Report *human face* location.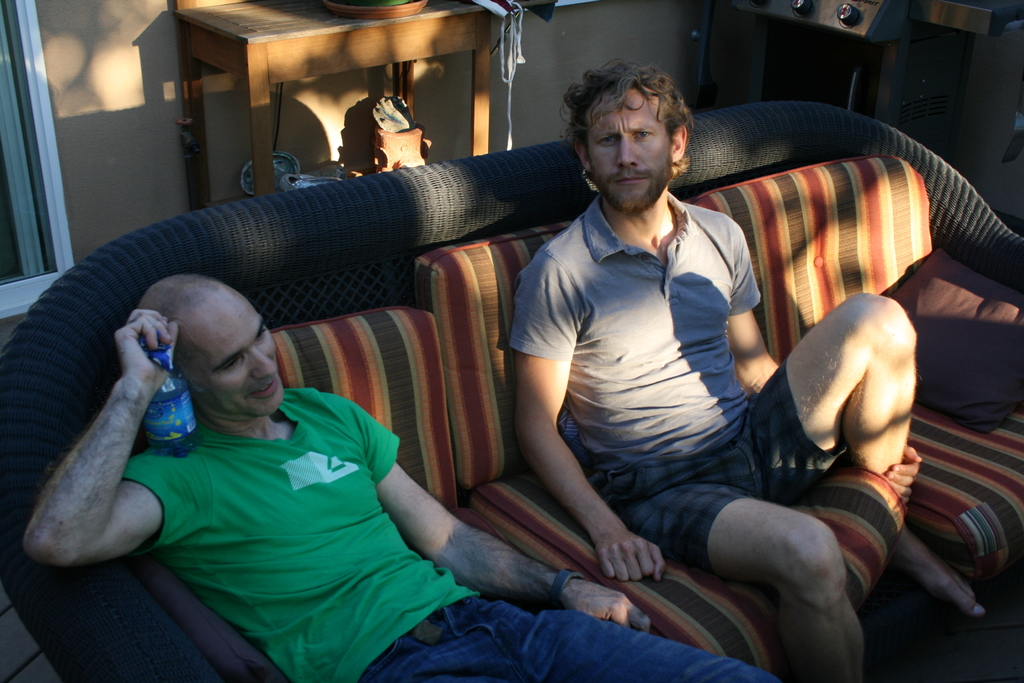
Report: 586:90:671:216.
